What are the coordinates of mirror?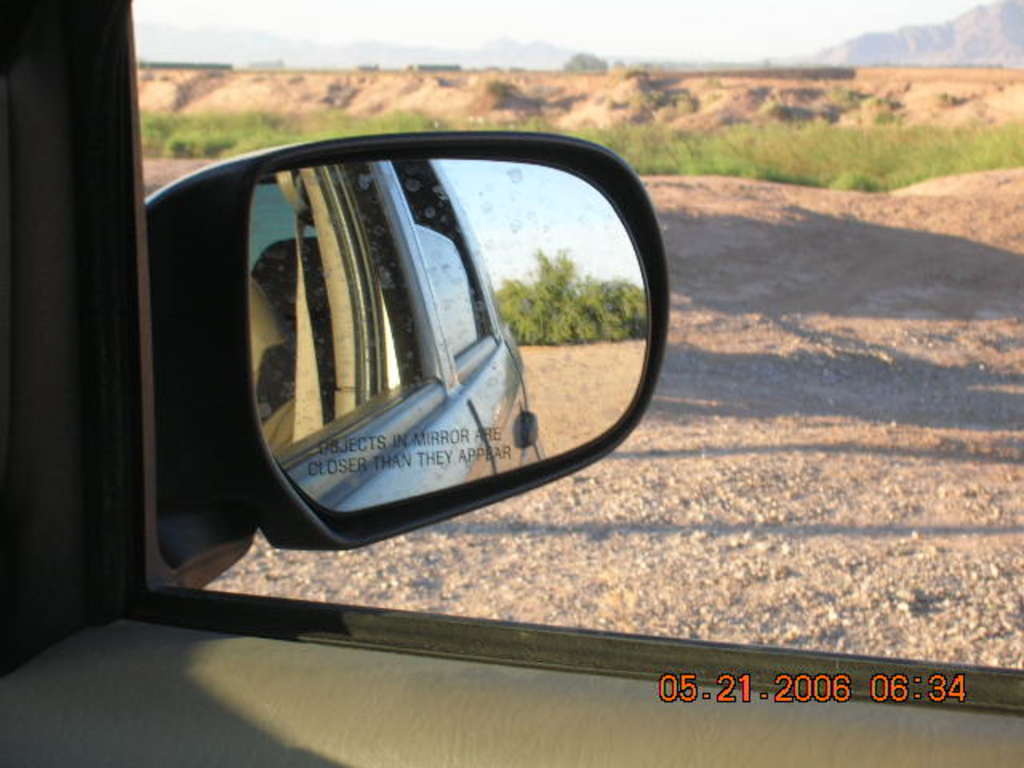
[left=254, top=158, right=650, bottom=510].
